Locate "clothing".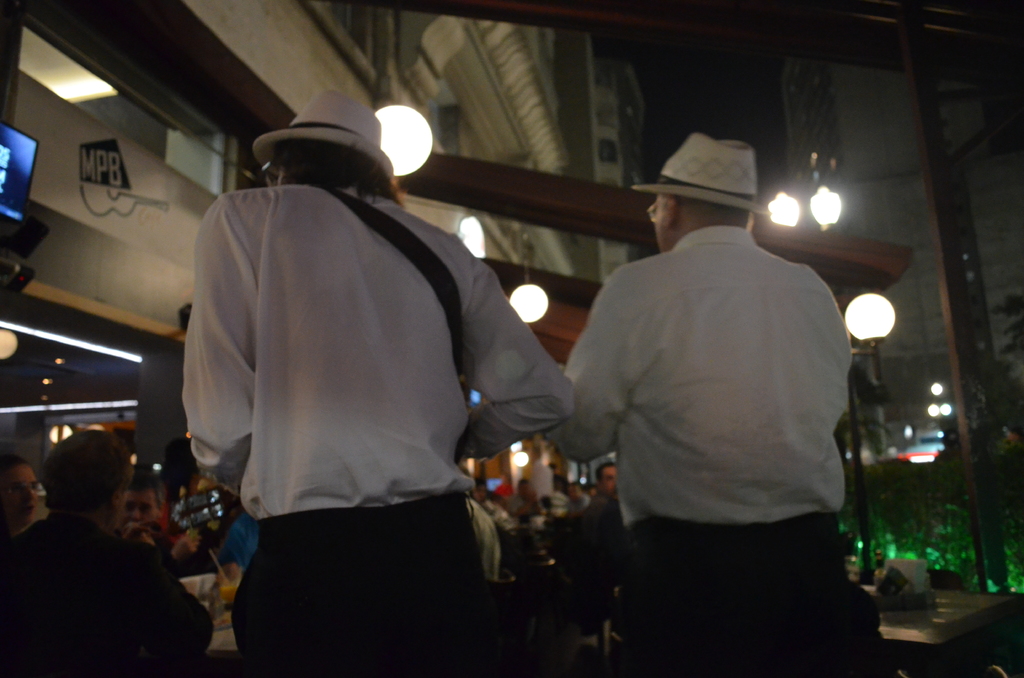
Bounding box: <region>168, 137, 539, 655</region>.
